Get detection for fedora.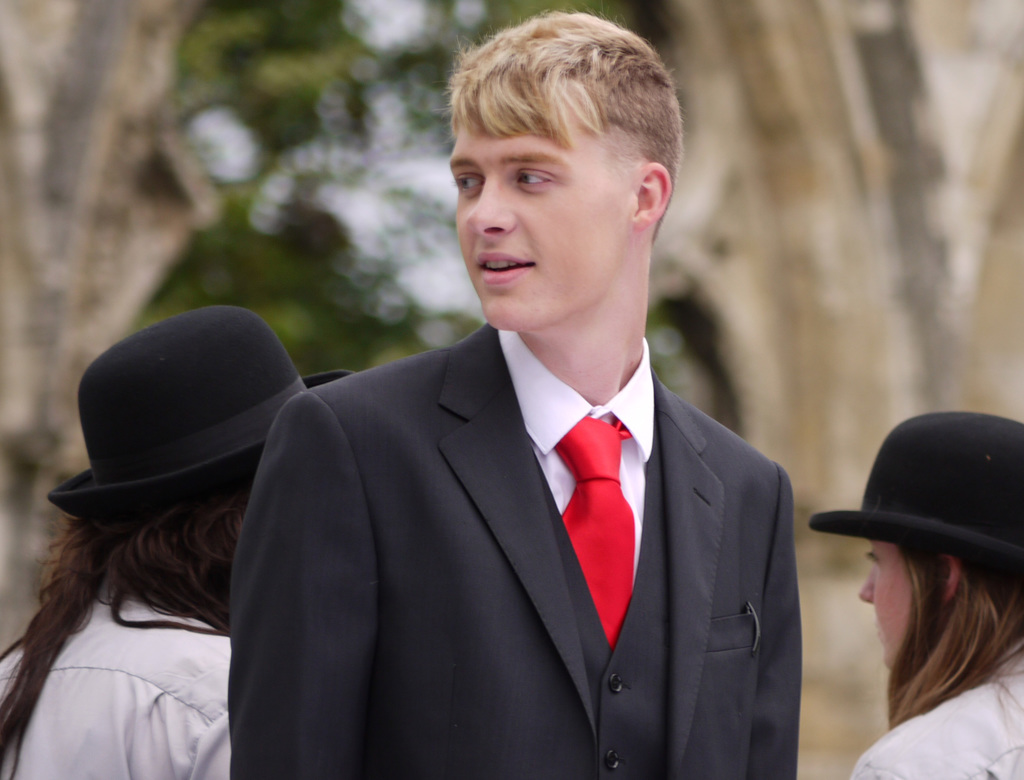
Detection: 807, 408, 1023, 574.
